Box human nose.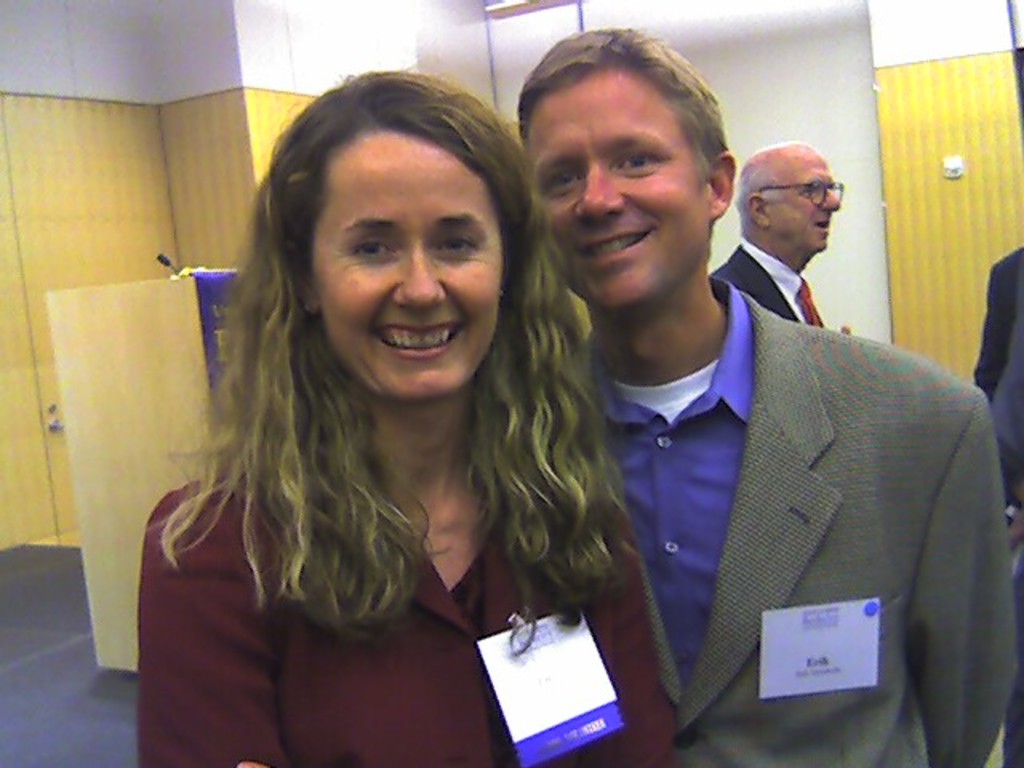
{"left": 822, "top": 189, "right": 845, "bottom": 210}.
